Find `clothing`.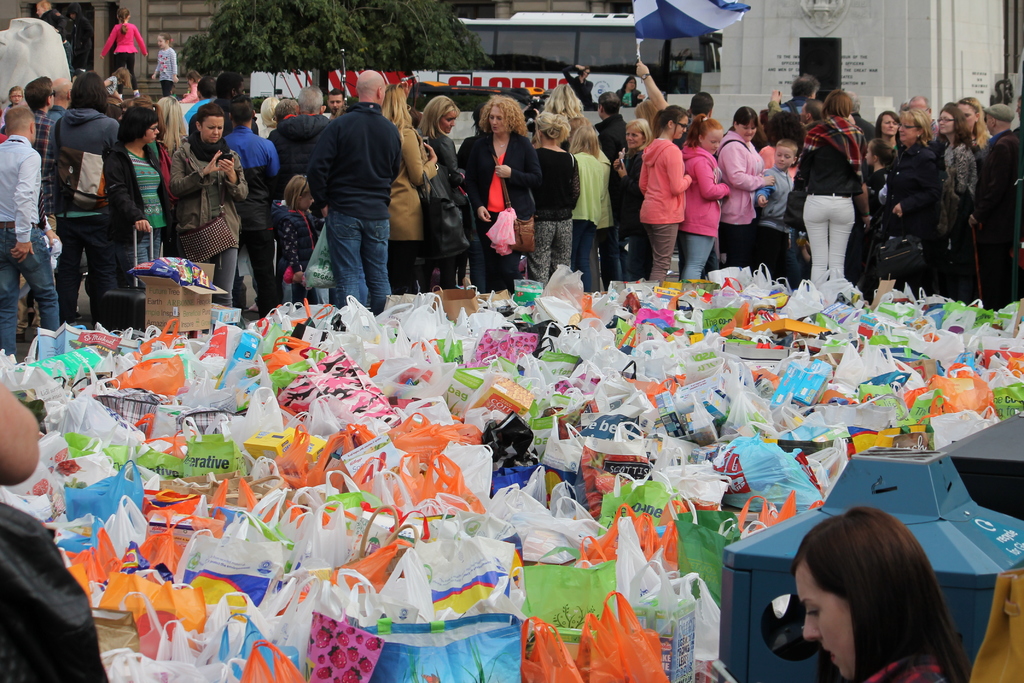
detection(41, 10, 76, 68).
